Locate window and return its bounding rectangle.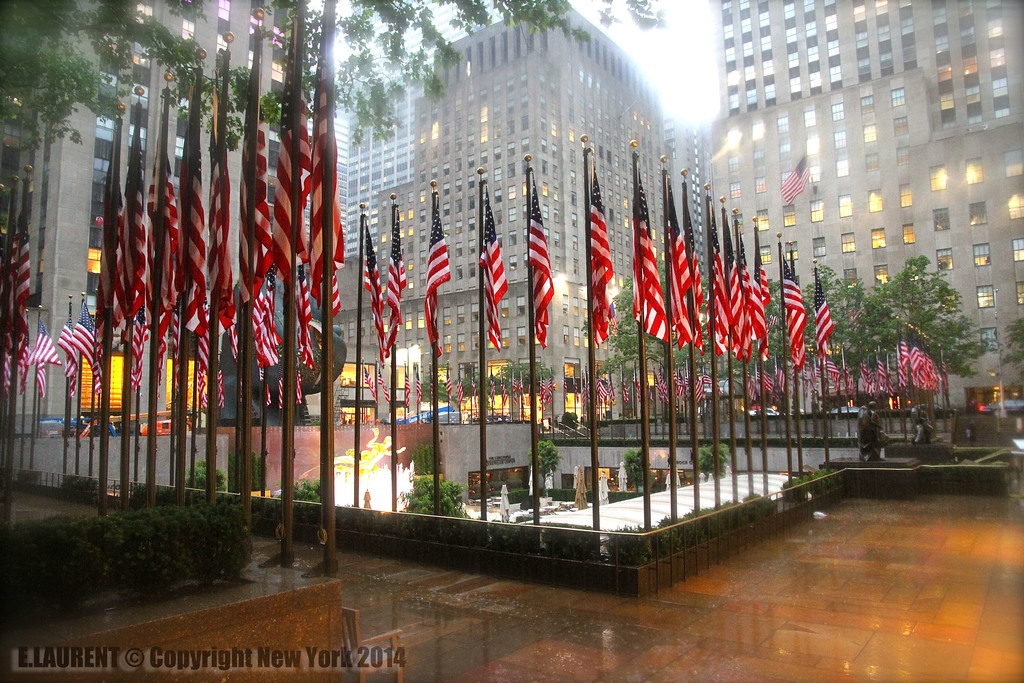
1012/239/1023/259.
